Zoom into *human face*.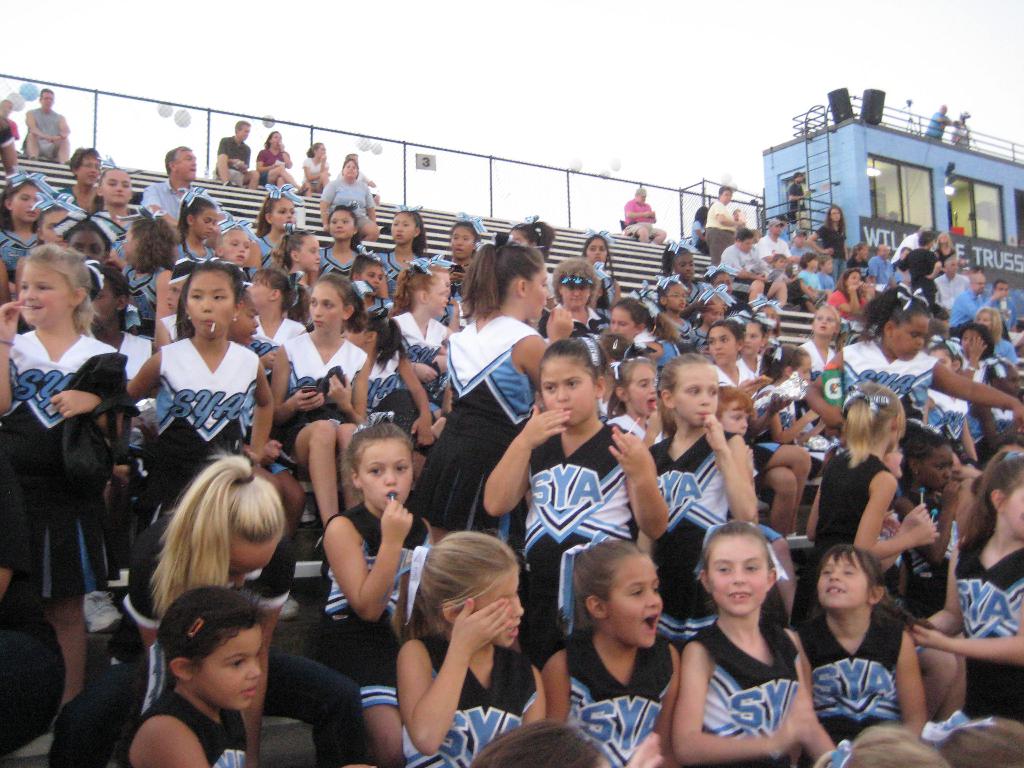
Zoom target: BBox(1006, 483, 1023, 538).
